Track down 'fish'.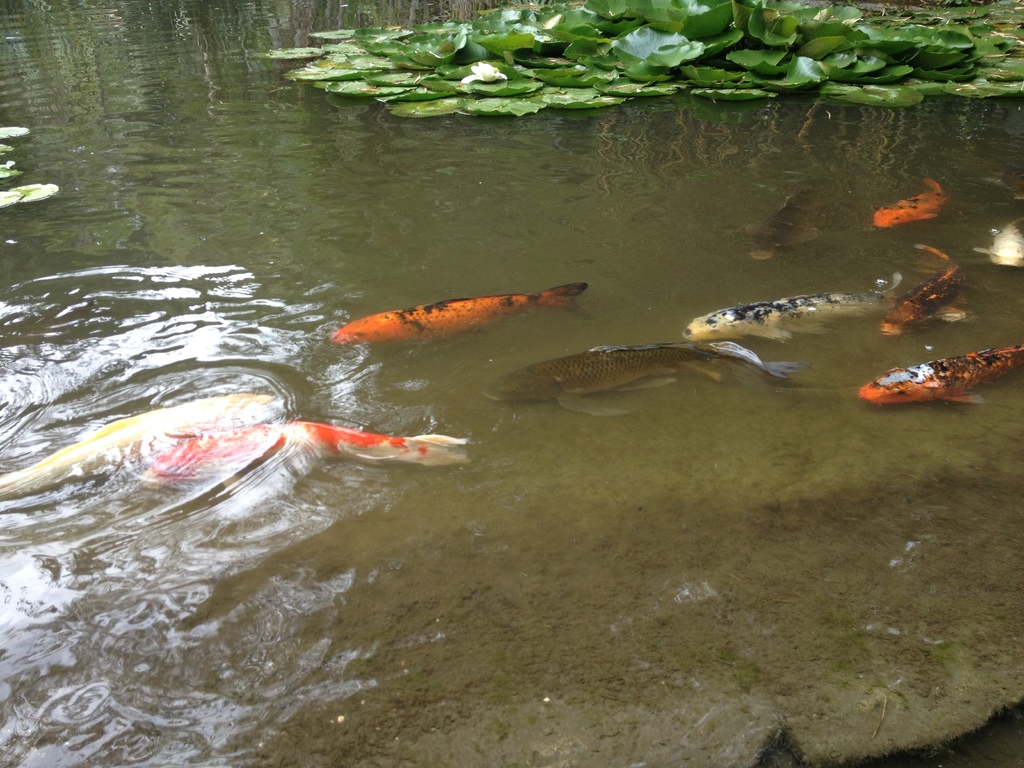
Tracked to BBox(868, 175, 954, 228).
